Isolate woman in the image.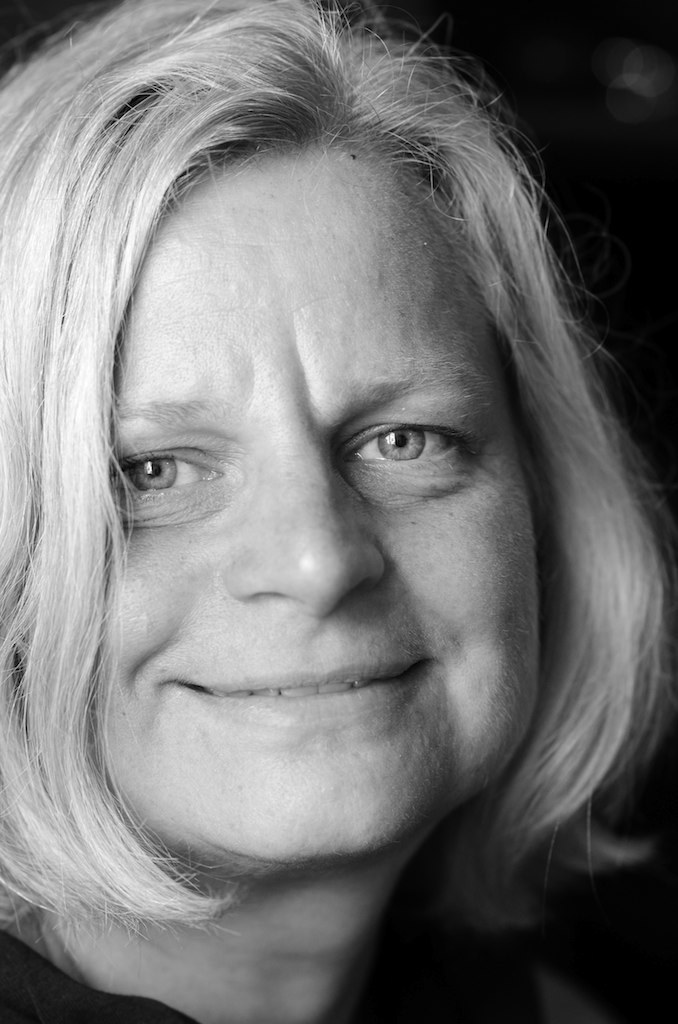
Isolated region: [left=0, top=0, right=677, bottom=1023].
